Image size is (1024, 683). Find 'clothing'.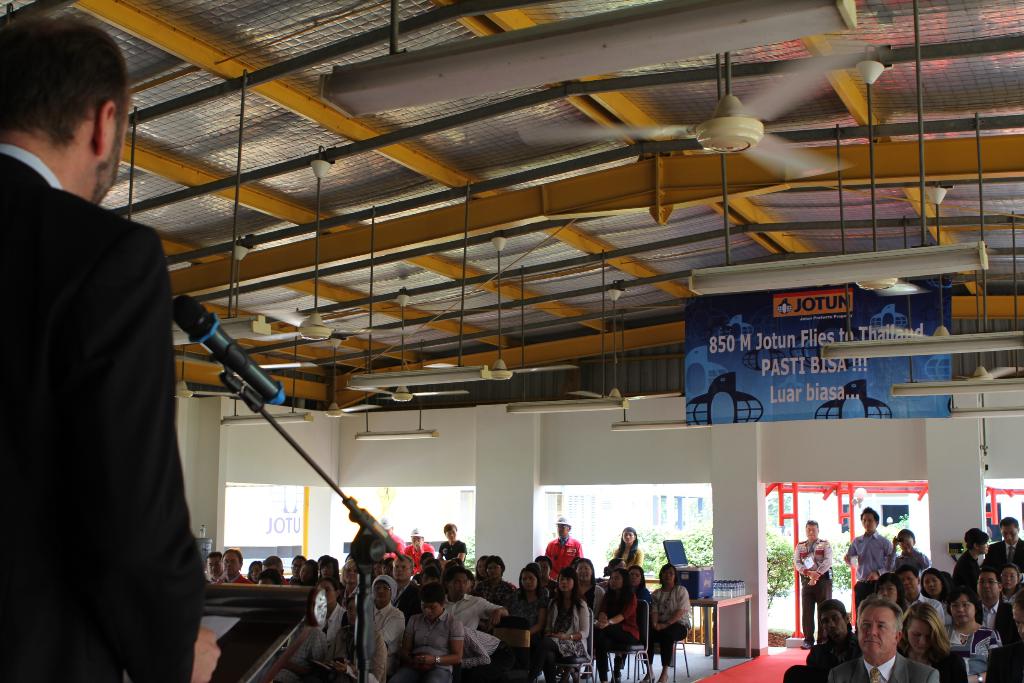
439:534:468:568.
